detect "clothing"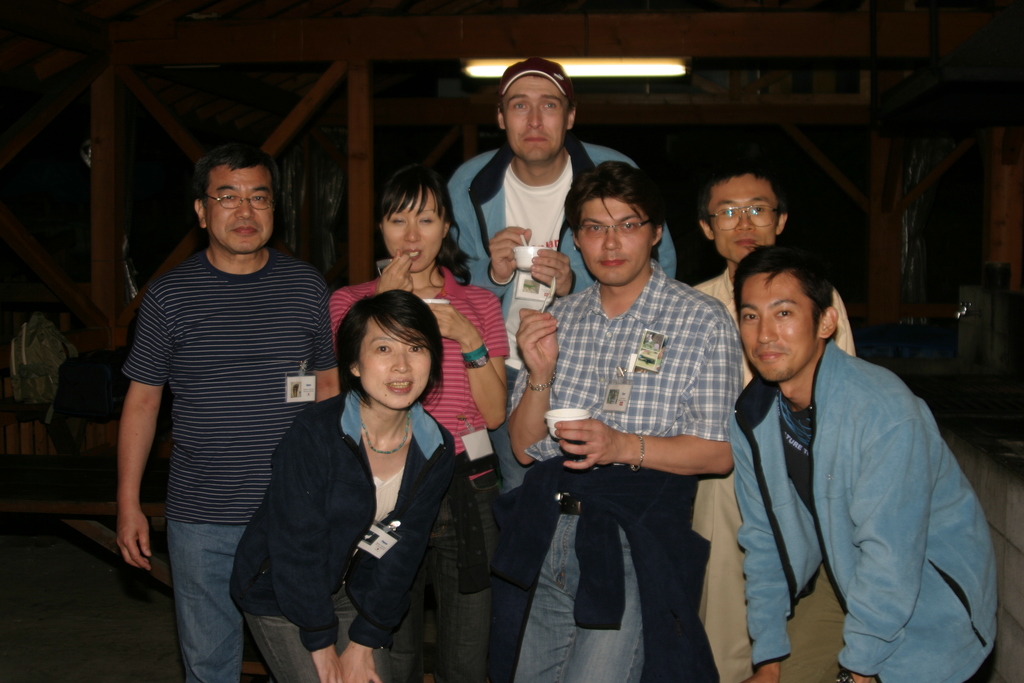
bbox=(495, 256, 745, 682)
